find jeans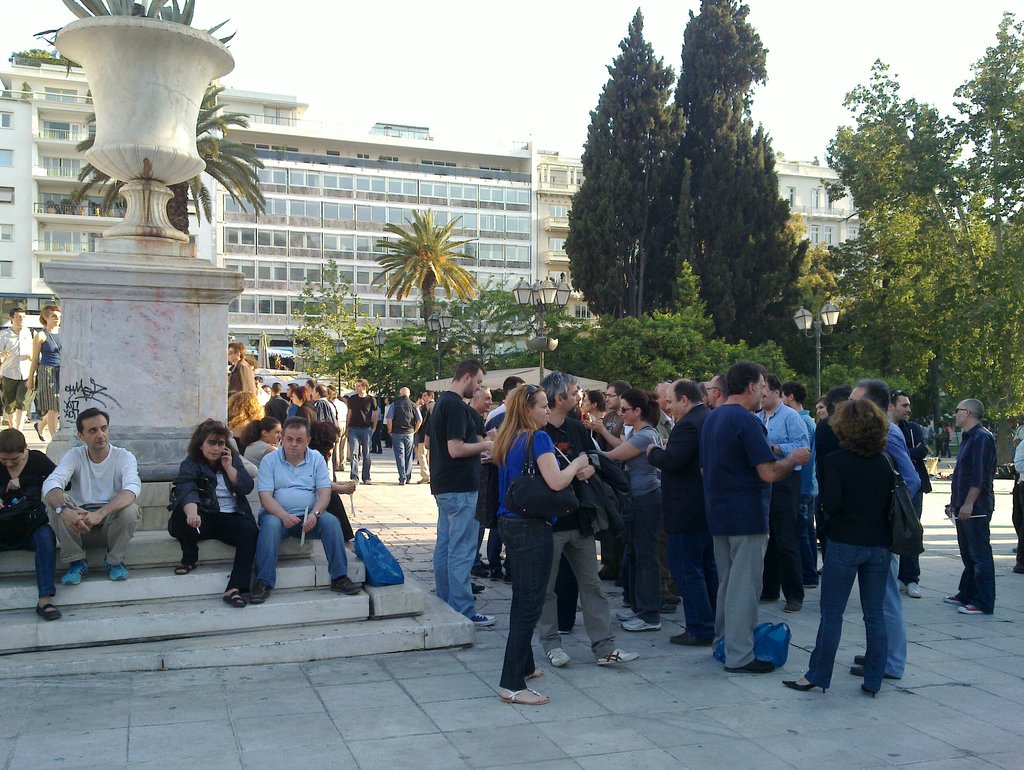
[3,518,54,598]
